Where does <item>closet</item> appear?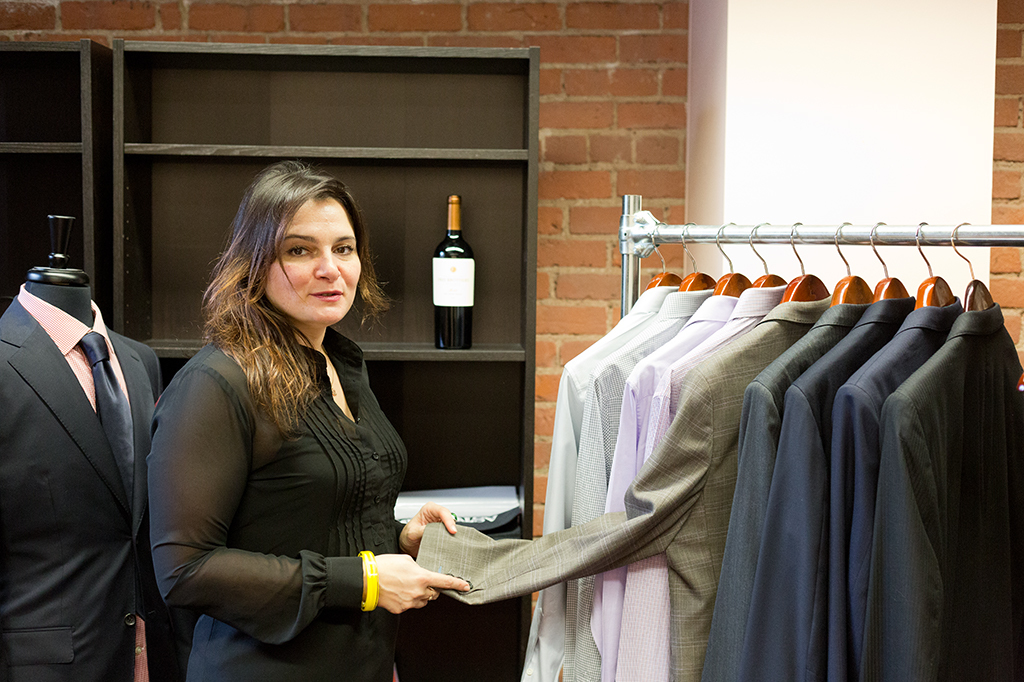
Appears at Rect(116, 35, 534, 680).
